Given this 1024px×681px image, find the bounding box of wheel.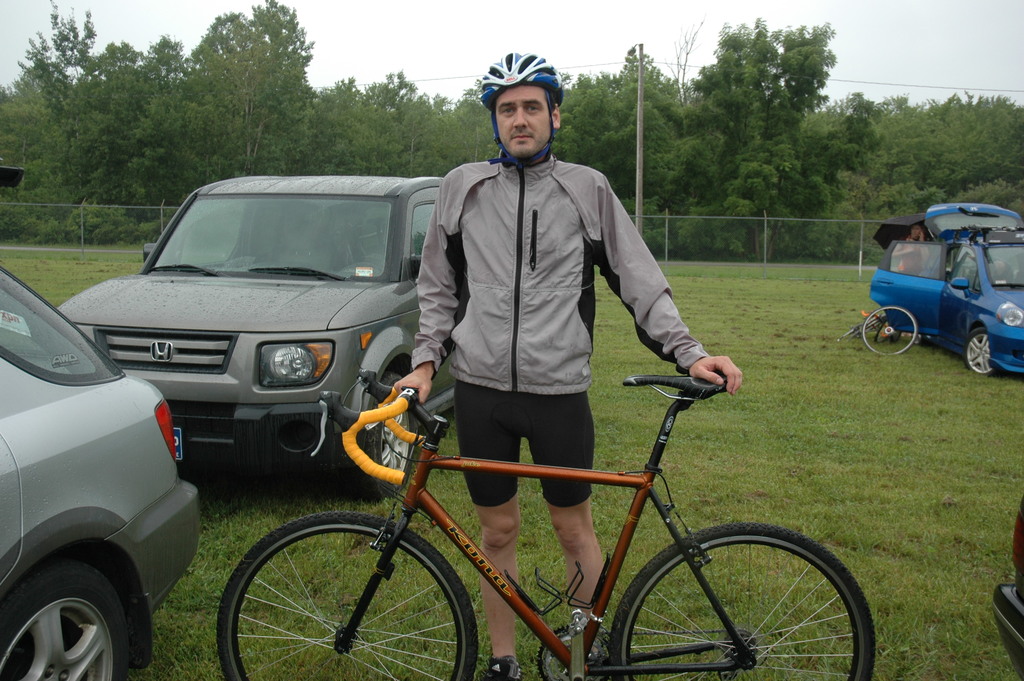
locate(966, 327, 995, 375).
